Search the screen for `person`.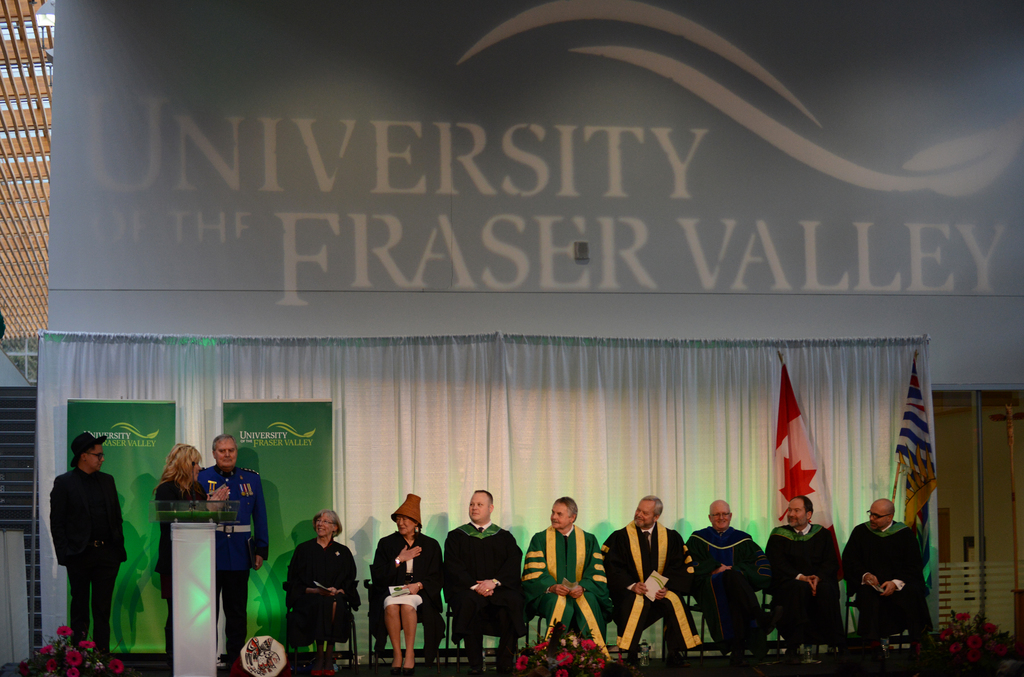
Found at [845, 498, 934, 665].
